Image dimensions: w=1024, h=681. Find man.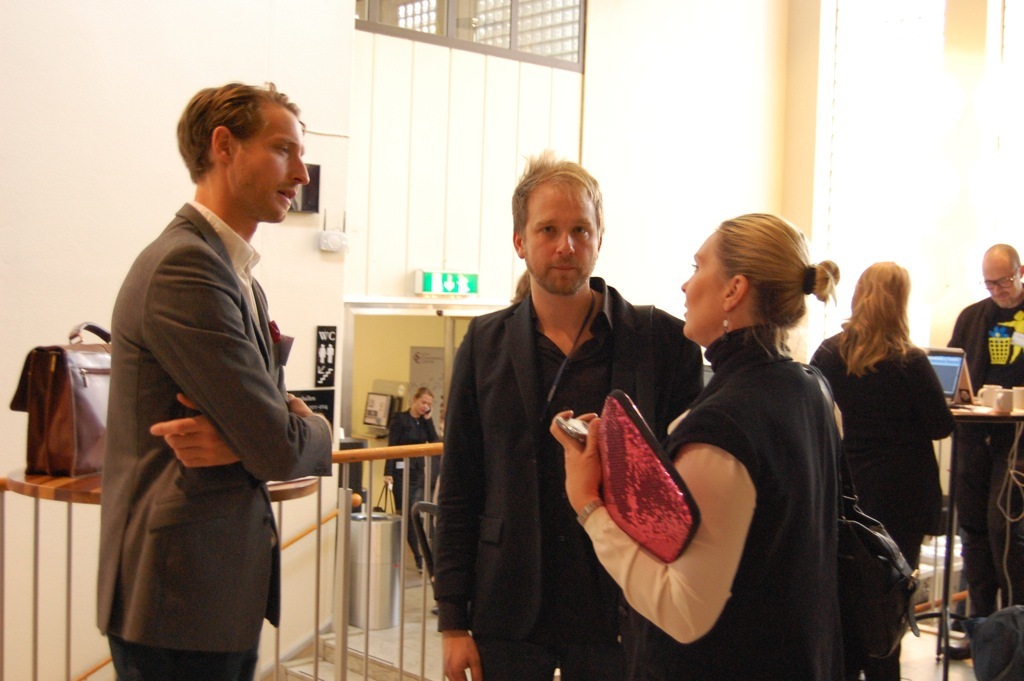
<box>426,148,700,680</box>.
